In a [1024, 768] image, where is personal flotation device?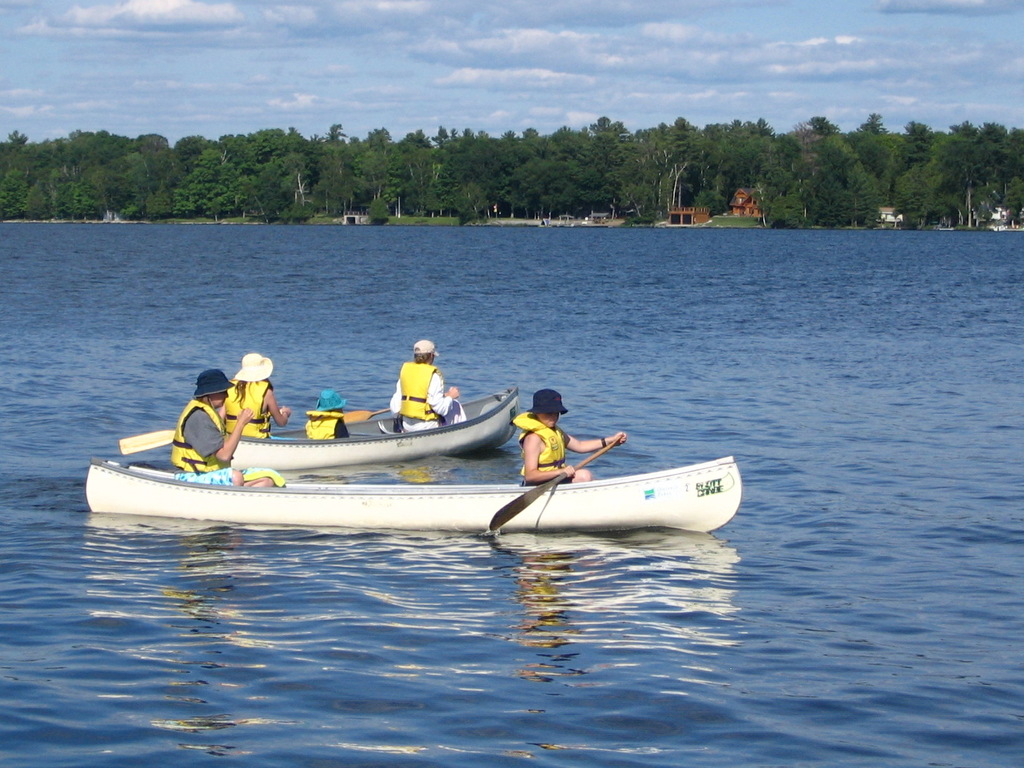
box(170, 399, 236, 474).
